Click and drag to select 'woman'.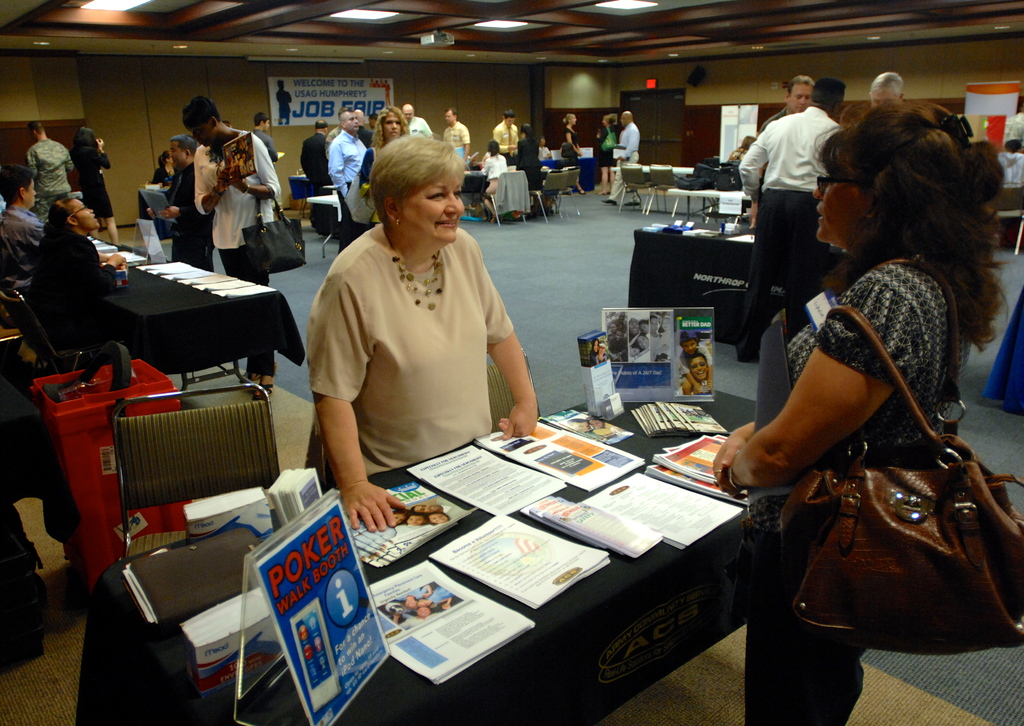
Selection: [29,190,127,354].
